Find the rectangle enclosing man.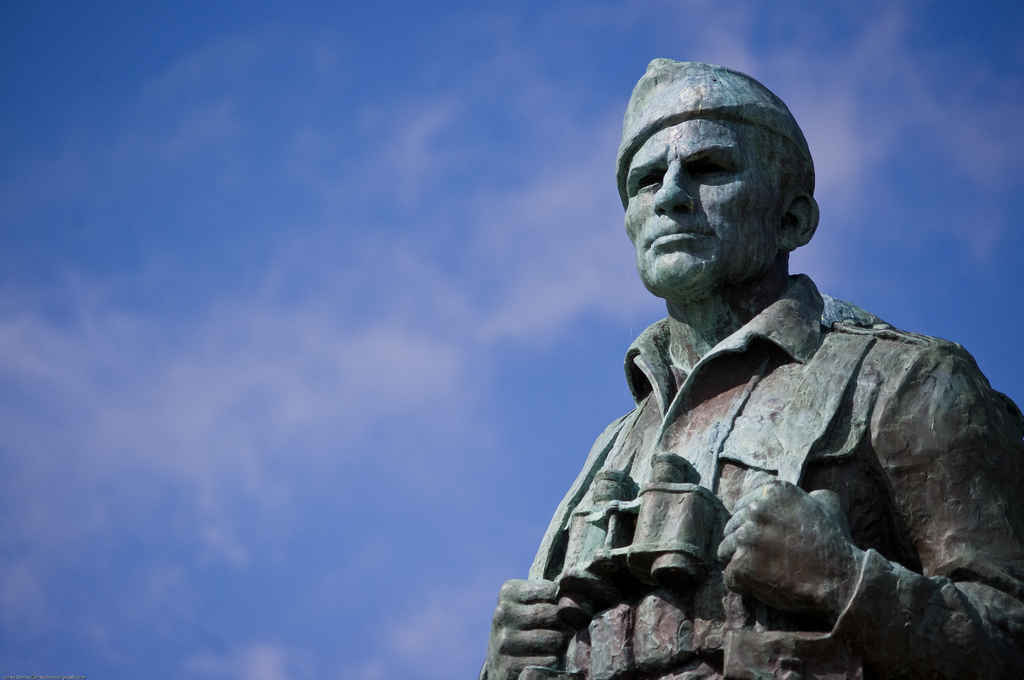
detection(472, 47, 1023, 679).
